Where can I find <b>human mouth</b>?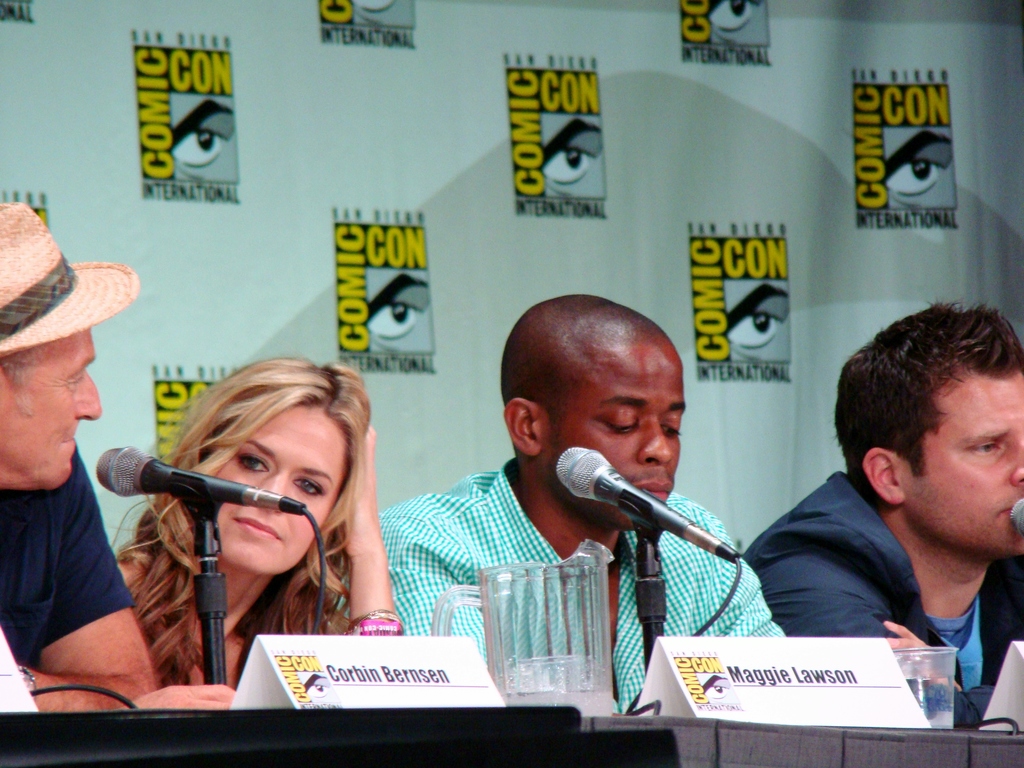
You can find it at pyautogui.locateOnScreen(227, 509, 286, 547).
